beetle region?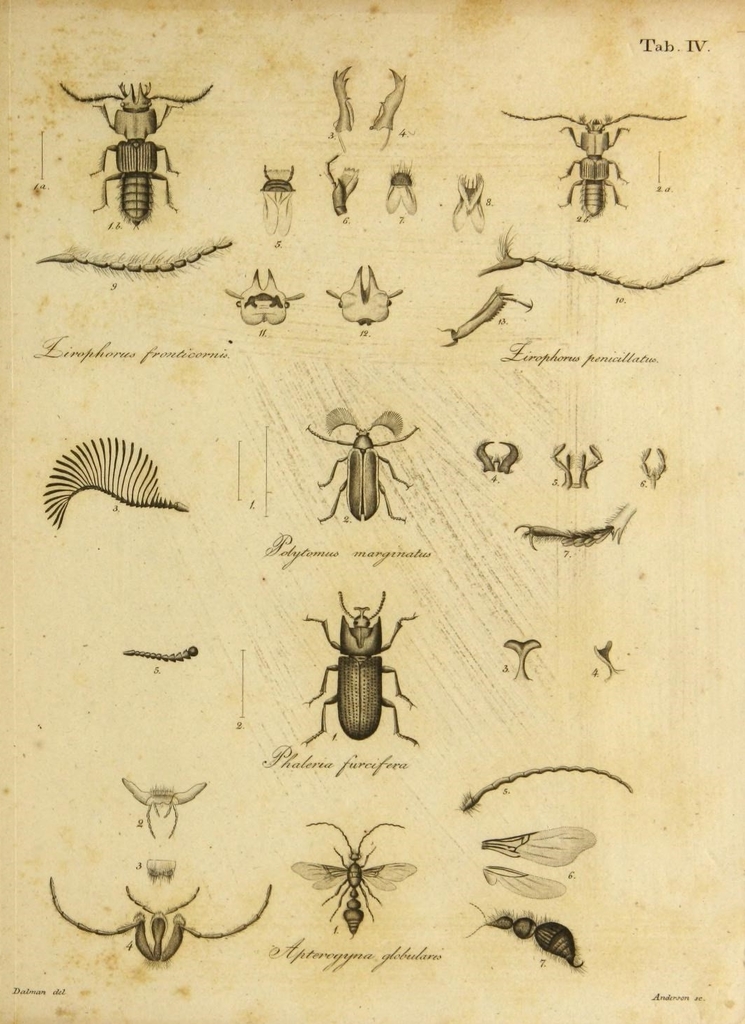
left=296, top=594, right=438, bottom=754
